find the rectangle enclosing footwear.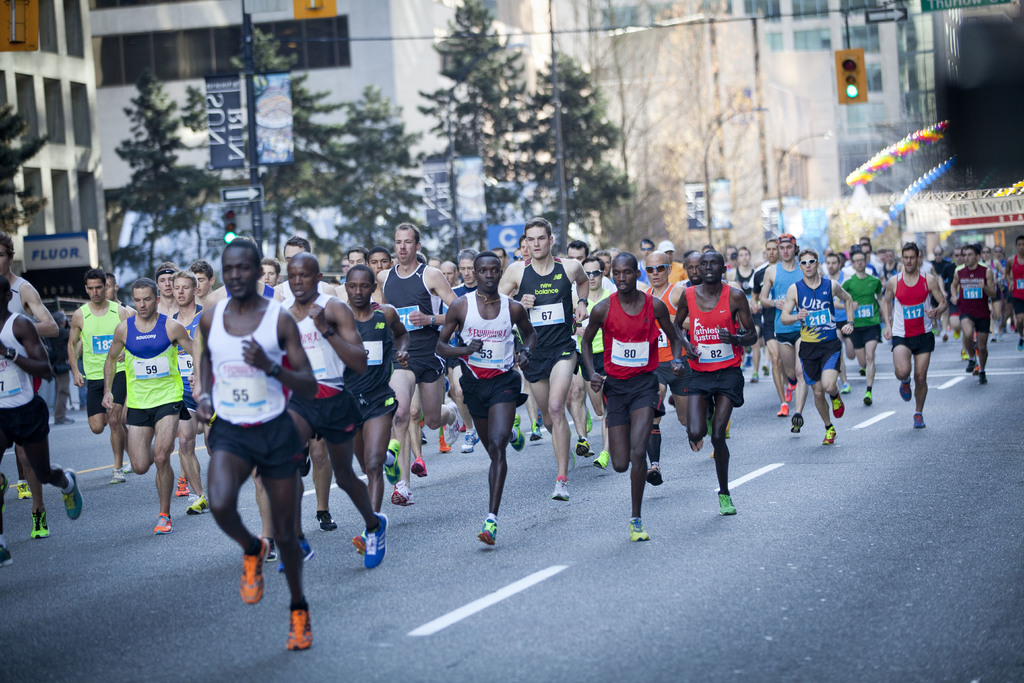
bbox=(974, 368, 979, 378).
